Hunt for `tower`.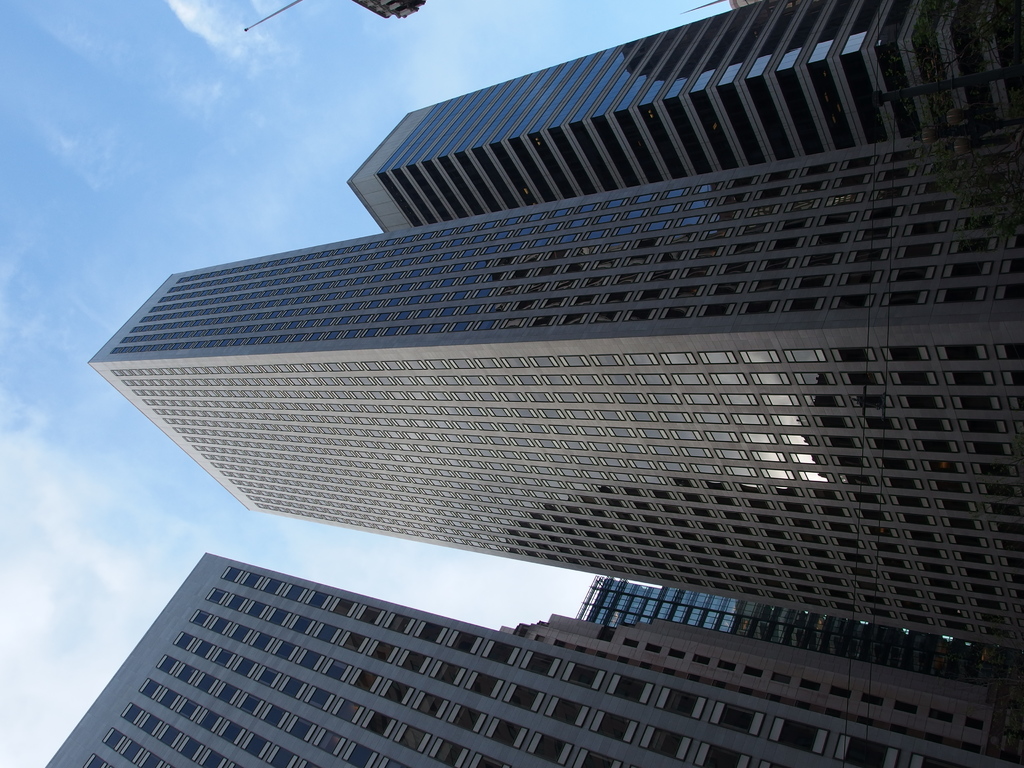
Hunted down at bbox=[356, 0, 1023, 229].
